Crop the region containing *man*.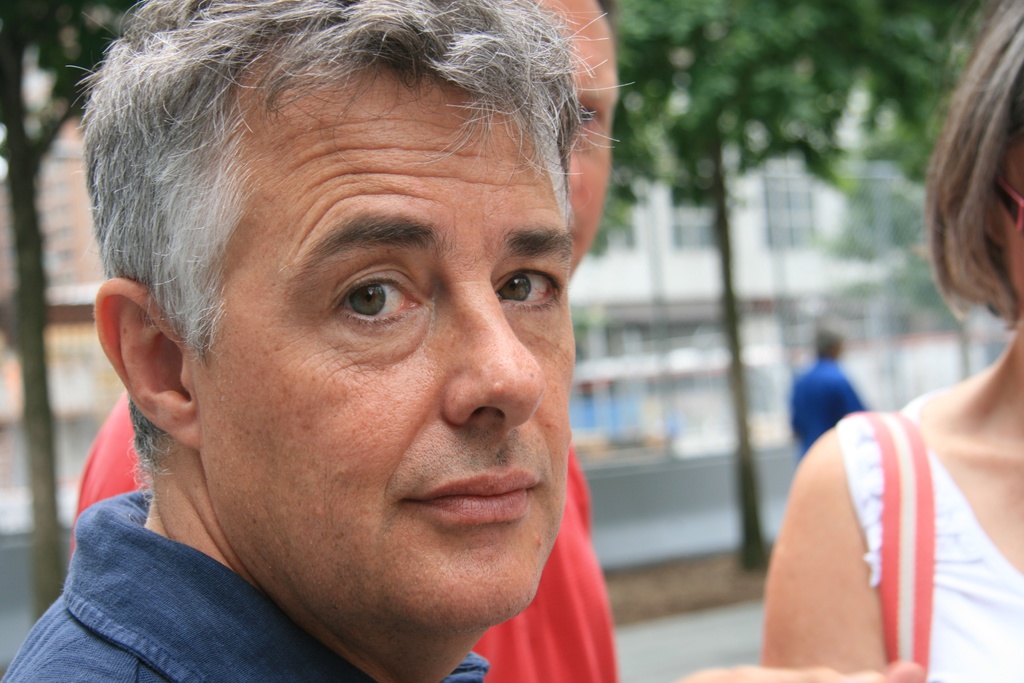
Crop region: x1=69 y1=0 x2=623 y2=682.
